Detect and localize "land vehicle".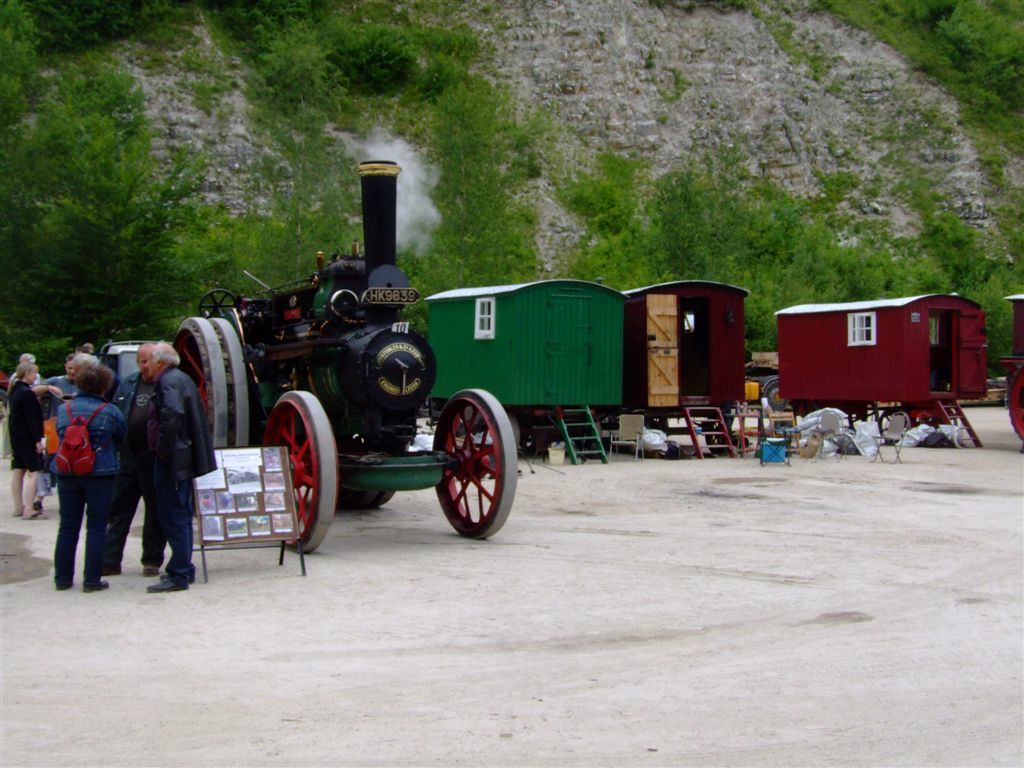
Localized at [x1=745, y1=353, x2=999, y2=414].
